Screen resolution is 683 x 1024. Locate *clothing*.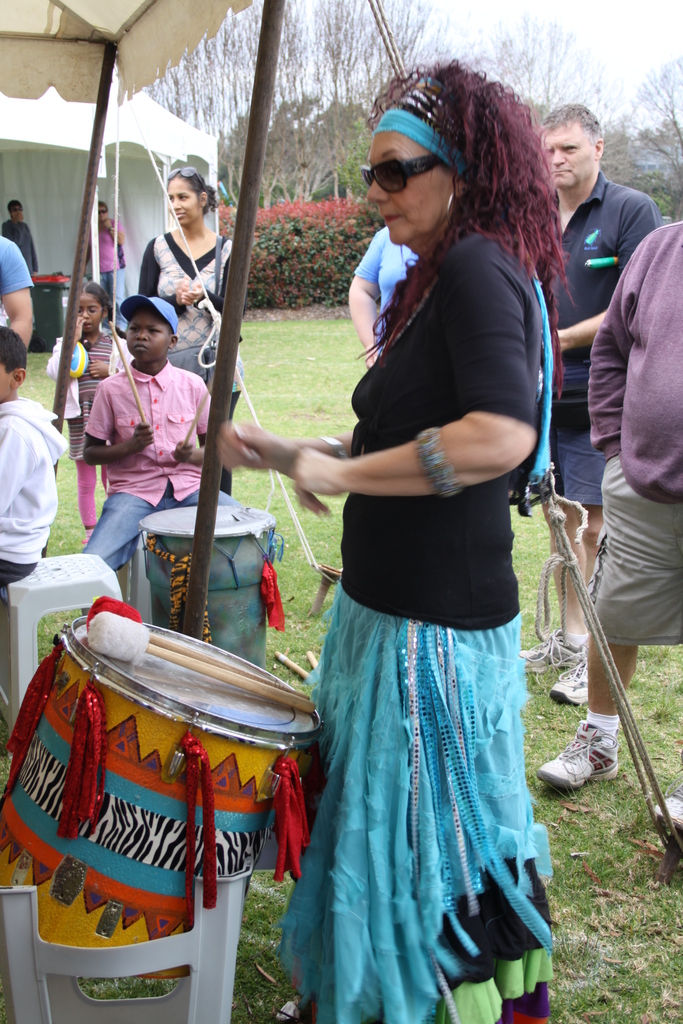
267:133:545:954.
